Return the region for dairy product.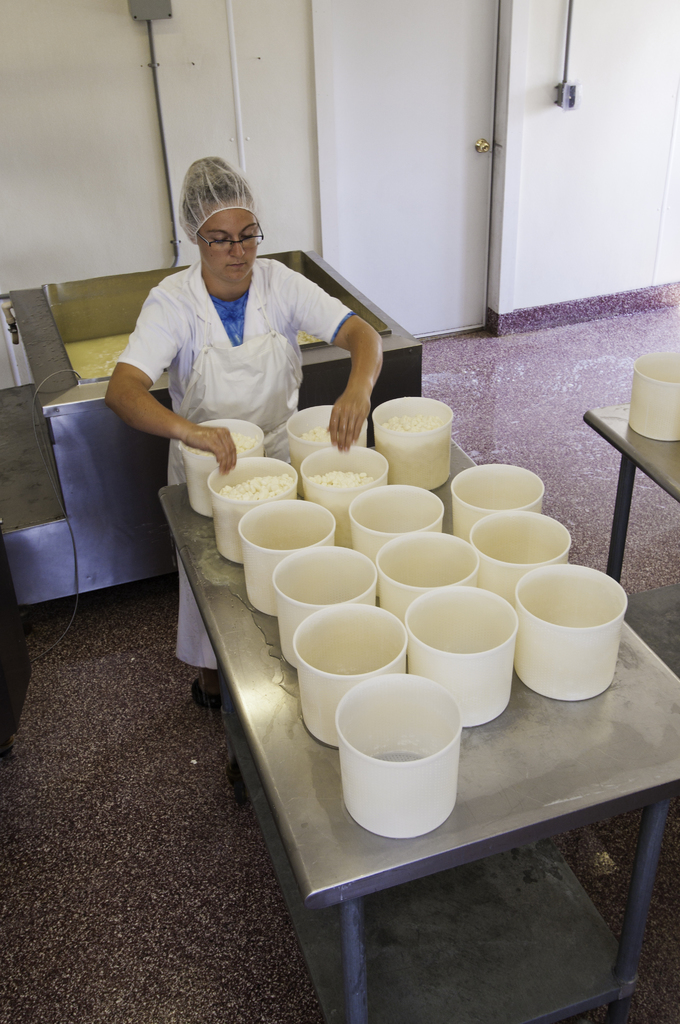
[213, 460, 300, 509].
